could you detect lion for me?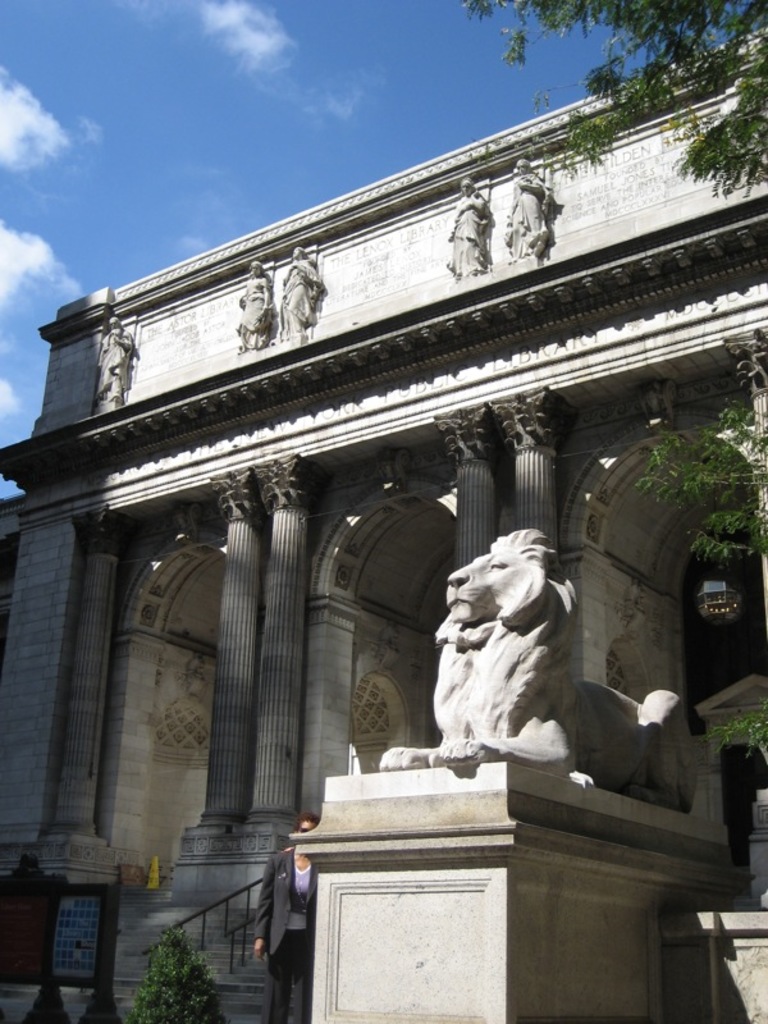
Detection result: (378, 530, 696, 813).
